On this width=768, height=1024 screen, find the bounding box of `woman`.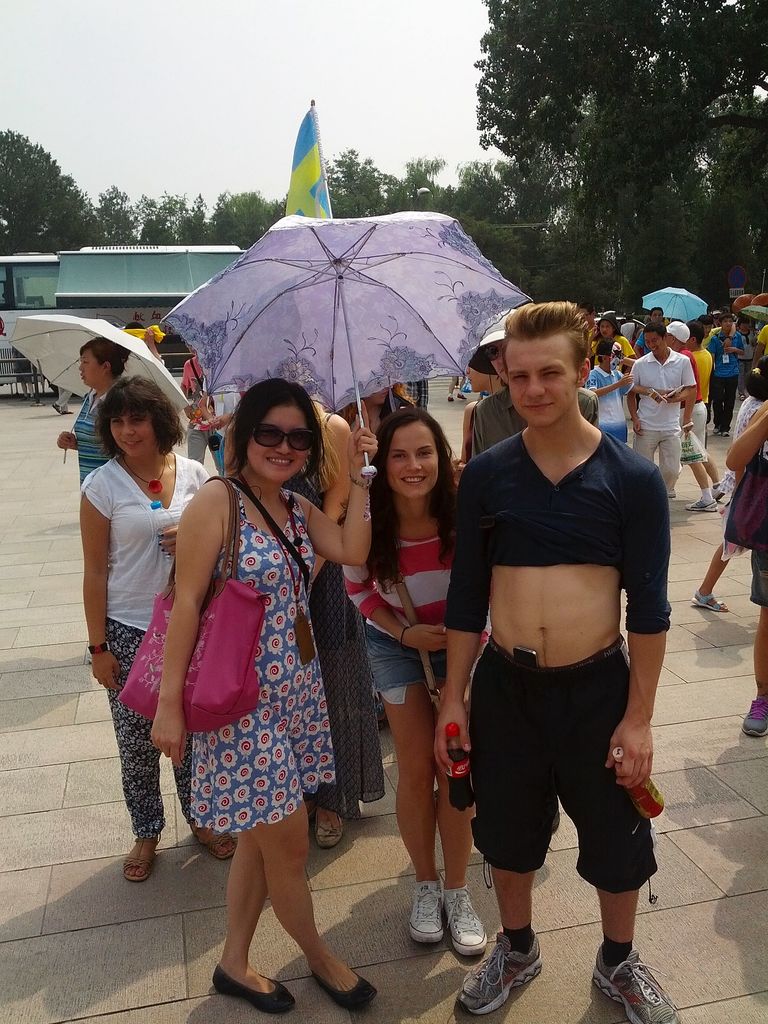
Bounding box: bbox=(159, 349, 376, 963).
